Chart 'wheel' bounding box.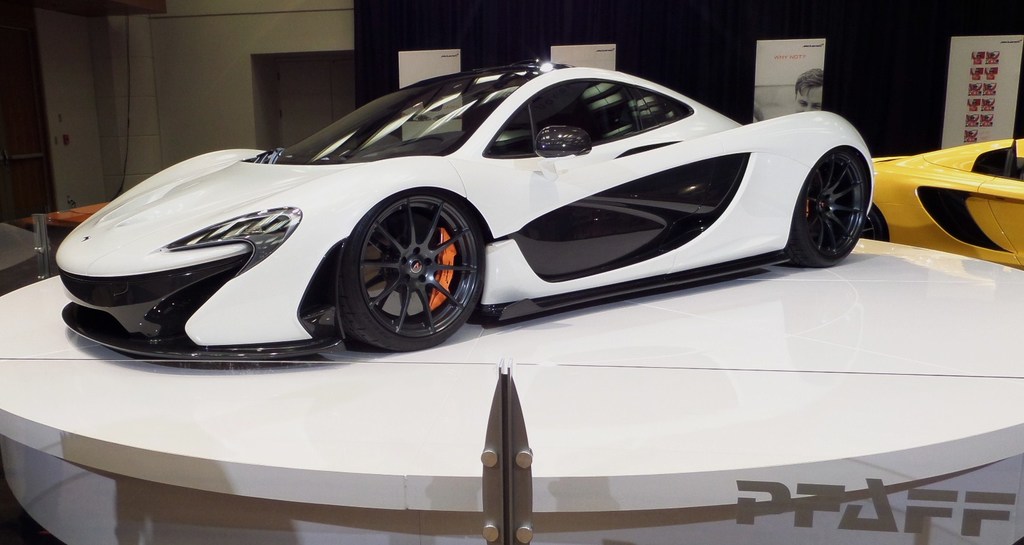
Charted: (left=336, top=183, right=474, bottom=336).
